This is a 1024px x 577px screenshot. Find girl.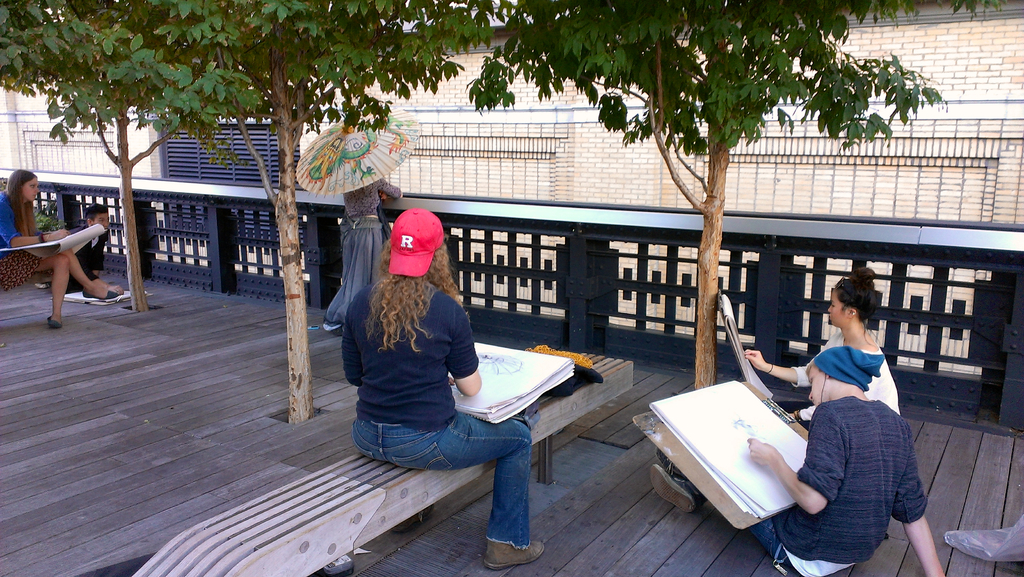
Bounding box: 744,261,901,429.
